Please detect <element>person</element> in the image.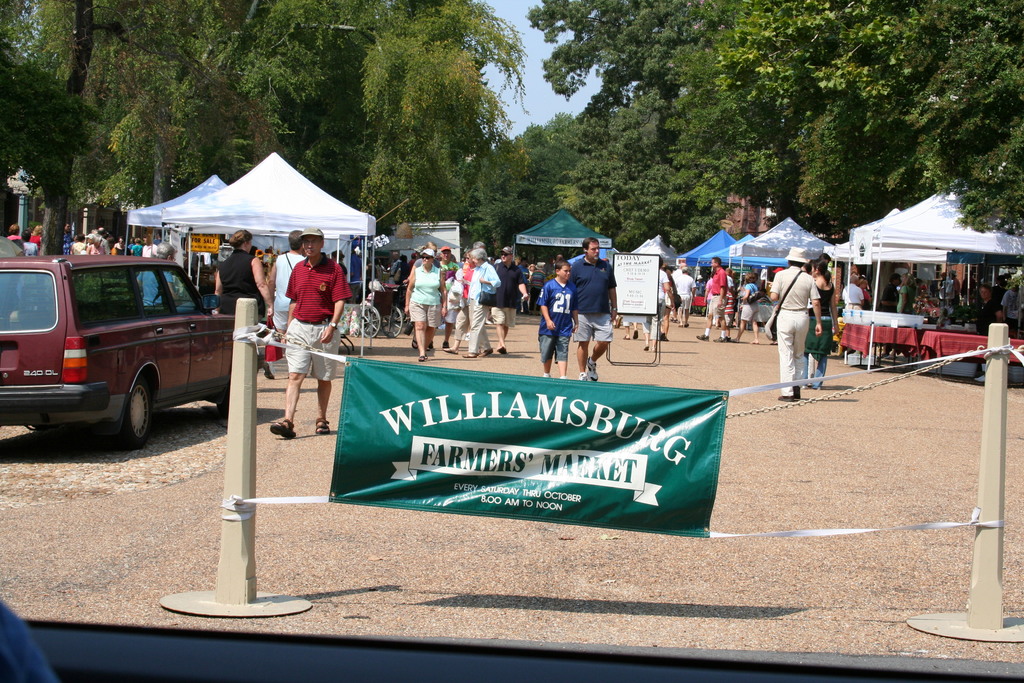
crop(558, 238, 615, 382).
